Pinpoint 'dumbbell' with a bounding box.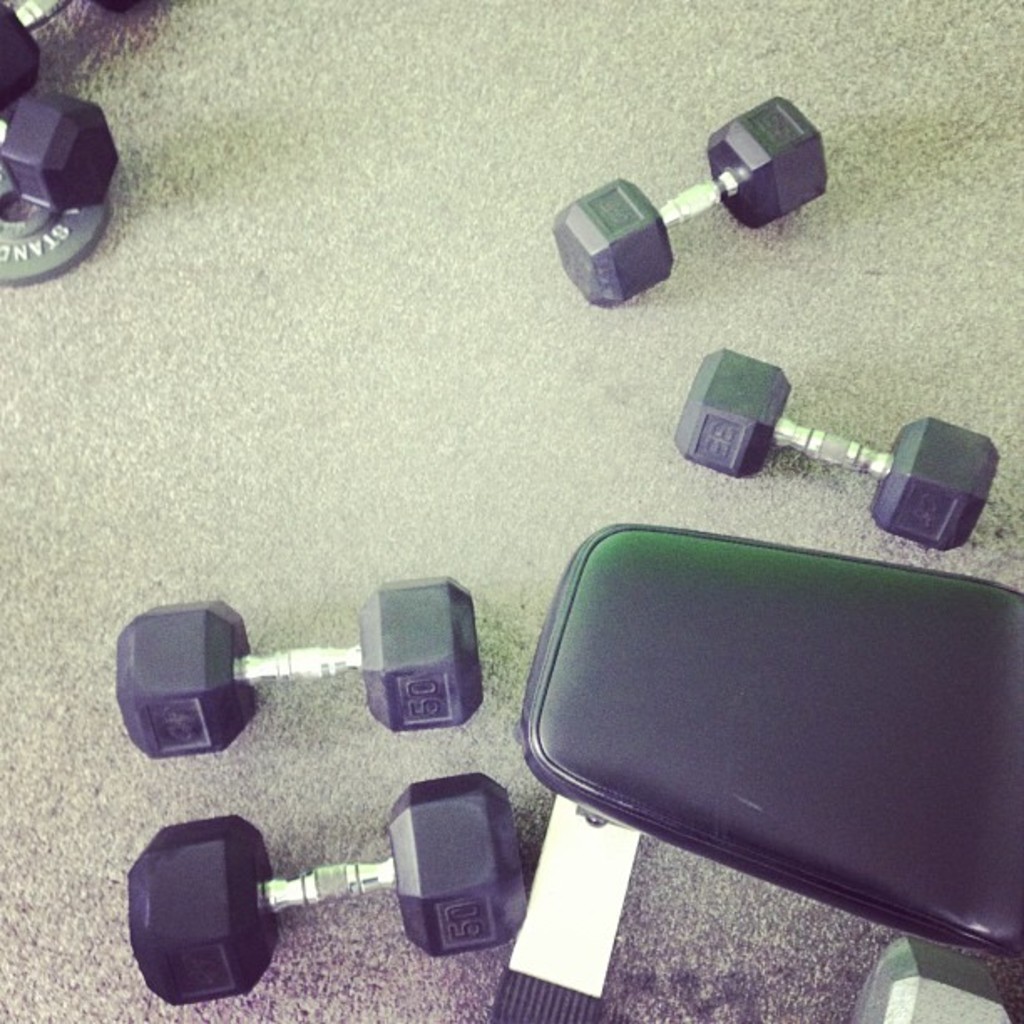
bbox=(0, 0, 147, 107).
